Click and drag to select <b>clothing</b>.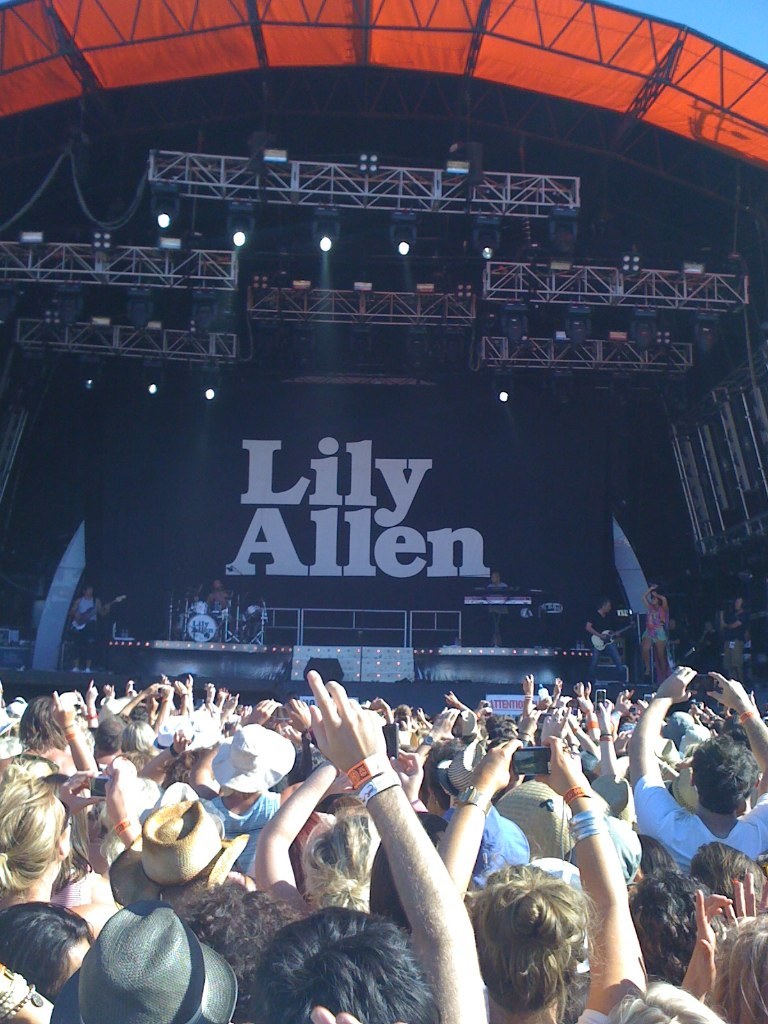
Selection: (x1=491, y1=780, x2=575, y2=867).
